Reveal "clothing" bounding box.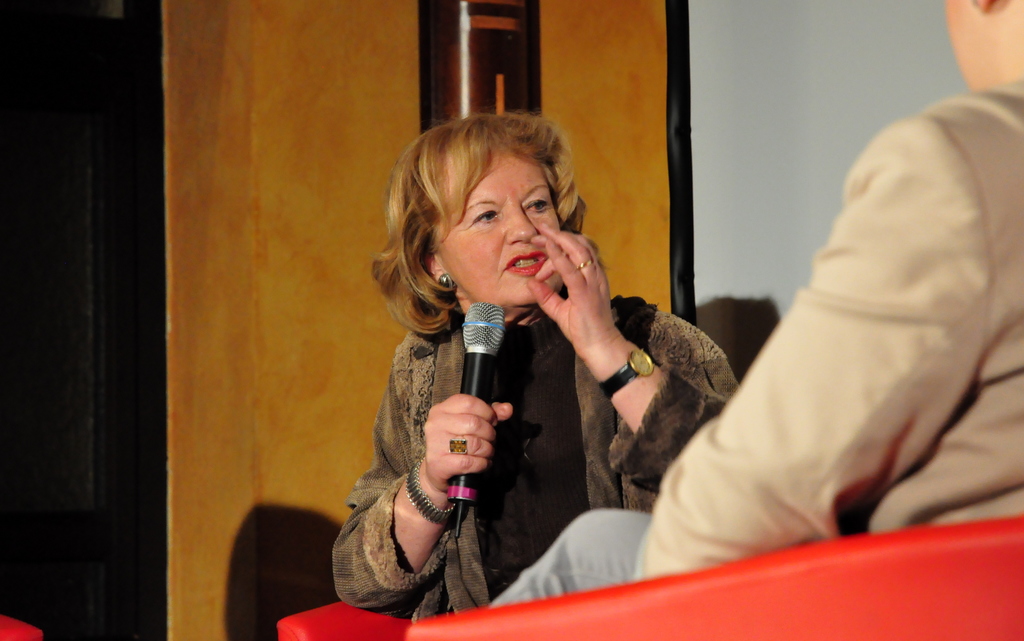
Revealed: [488, 75, 1023, 603].
